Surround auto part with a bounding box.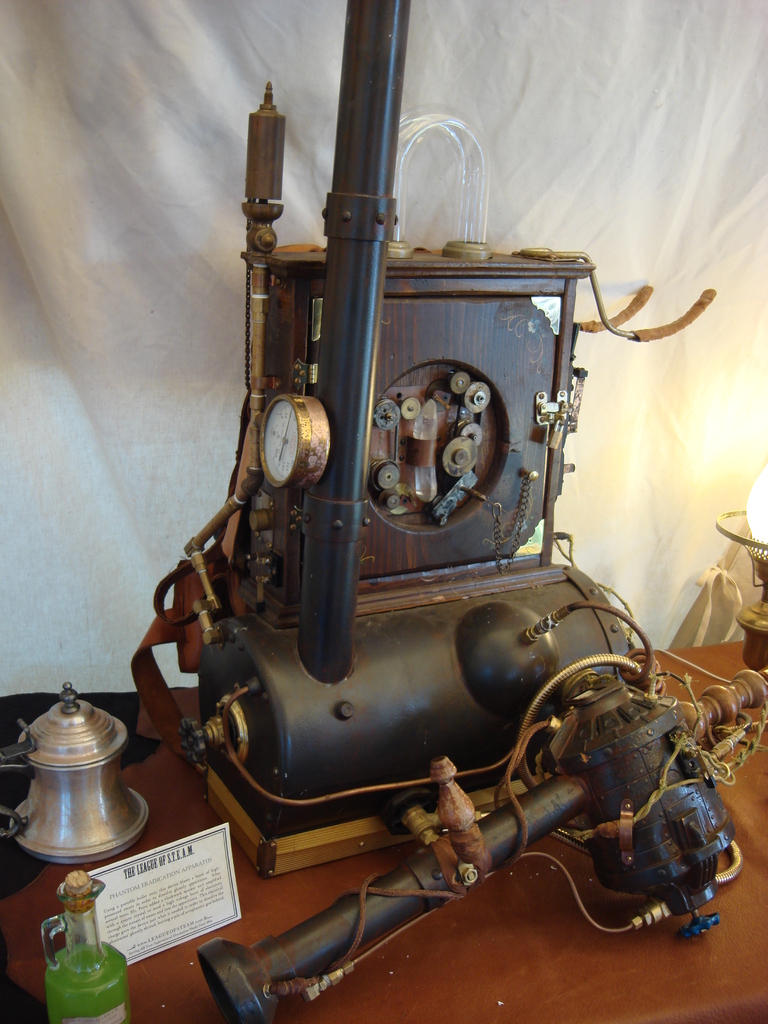
BBox(190, 680, 737, 1023).
